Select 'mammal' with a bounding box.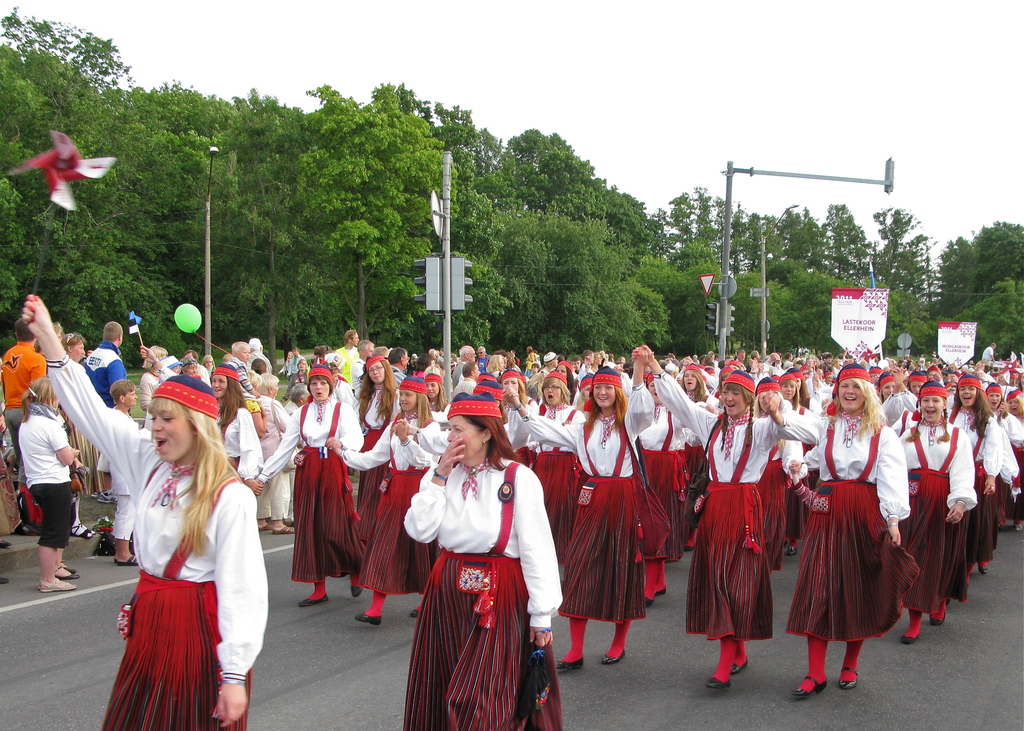
detection(386, 411, 571, 721).
